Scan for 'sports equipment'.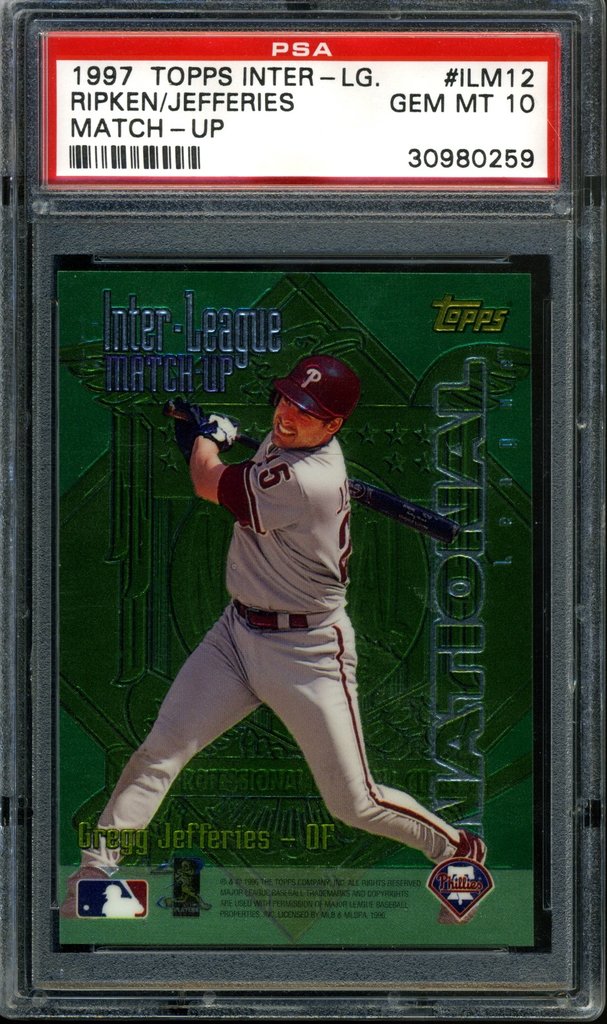
Scan result: left=192, top=410, right=246, bottom=458.
